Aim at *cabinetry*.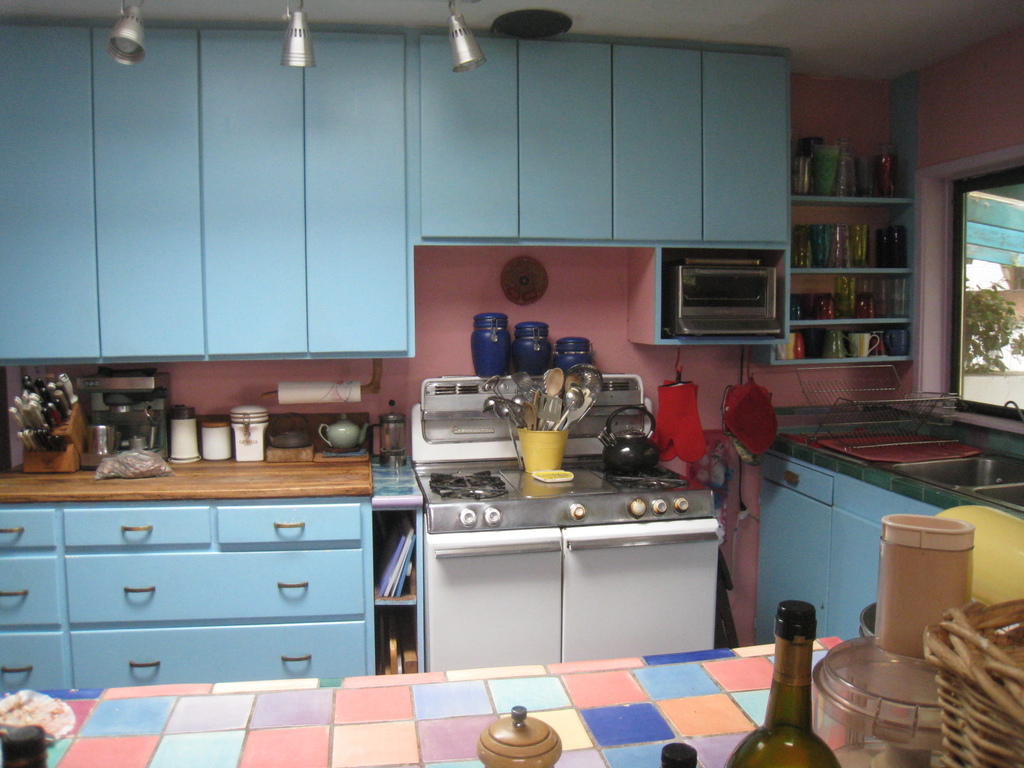
Aimed at box(0, 621, 913, 767).
